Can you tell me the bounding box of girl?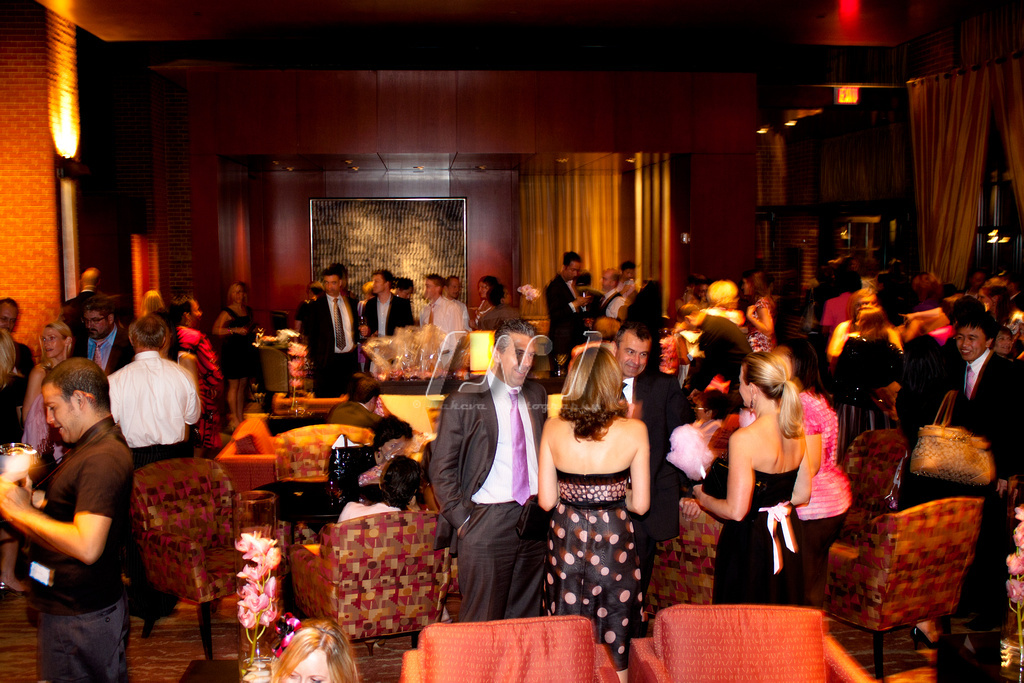
[532, 344, 657, 682].
